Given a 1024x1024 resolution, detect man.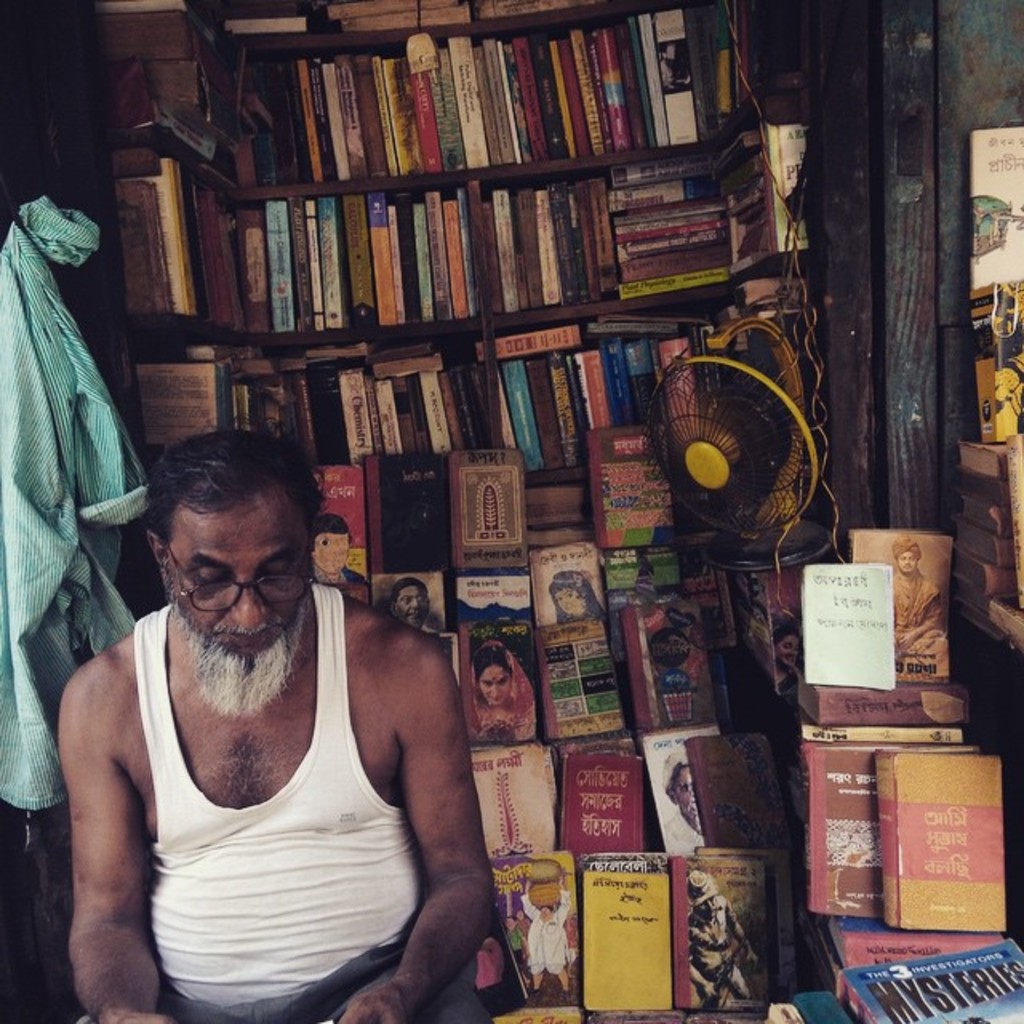
bbox(32, 418, 506, 1023).
